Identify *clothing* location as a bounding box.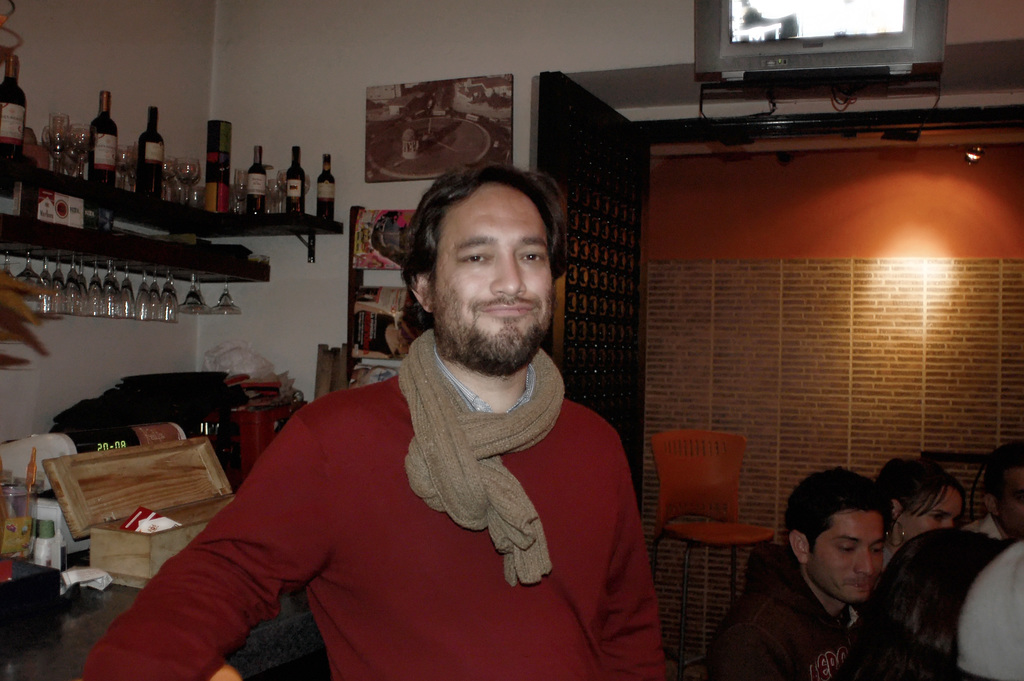
select_region(709, 566, 858, 677).
